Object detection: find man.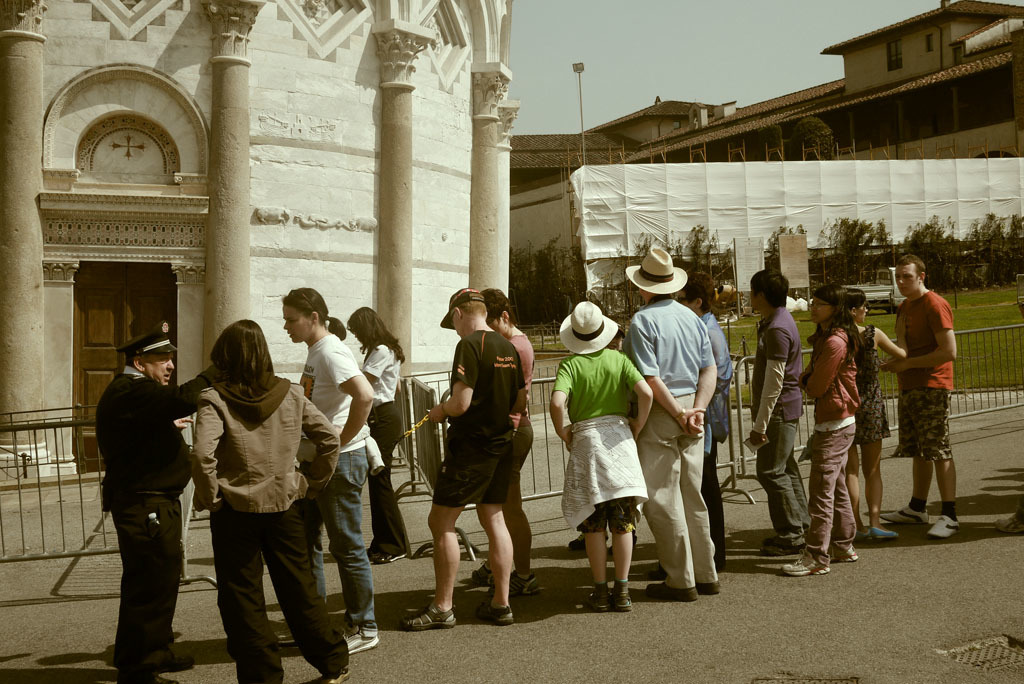
(left=732, top=271, right=808, bottom=554).
